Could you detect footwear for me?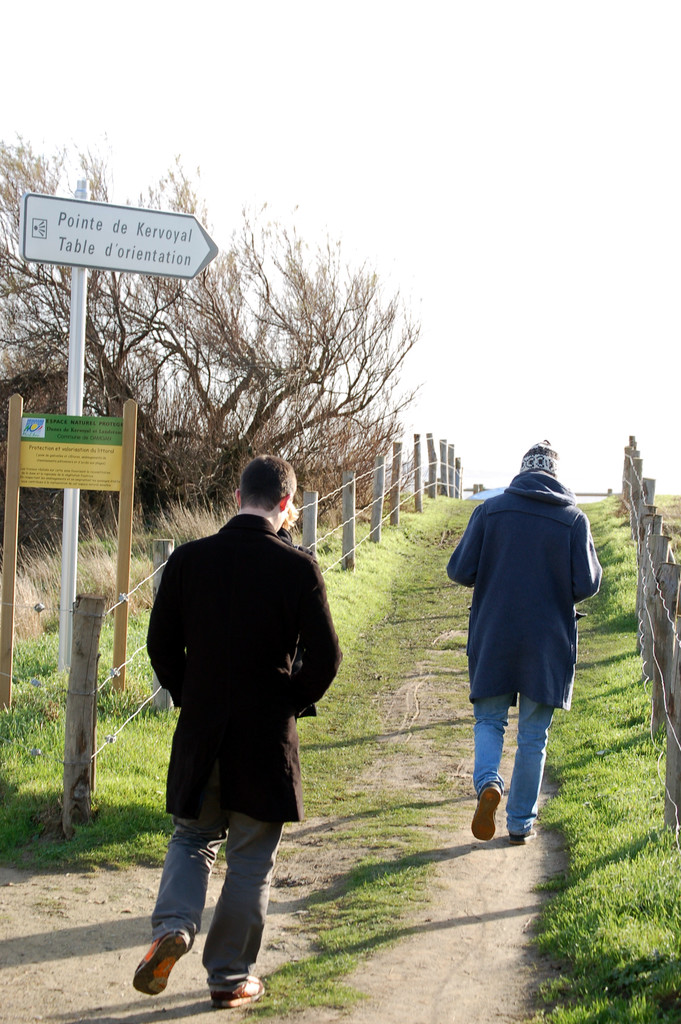
Detection result: x1=210, y1=977, x2=275, y2=1009.
